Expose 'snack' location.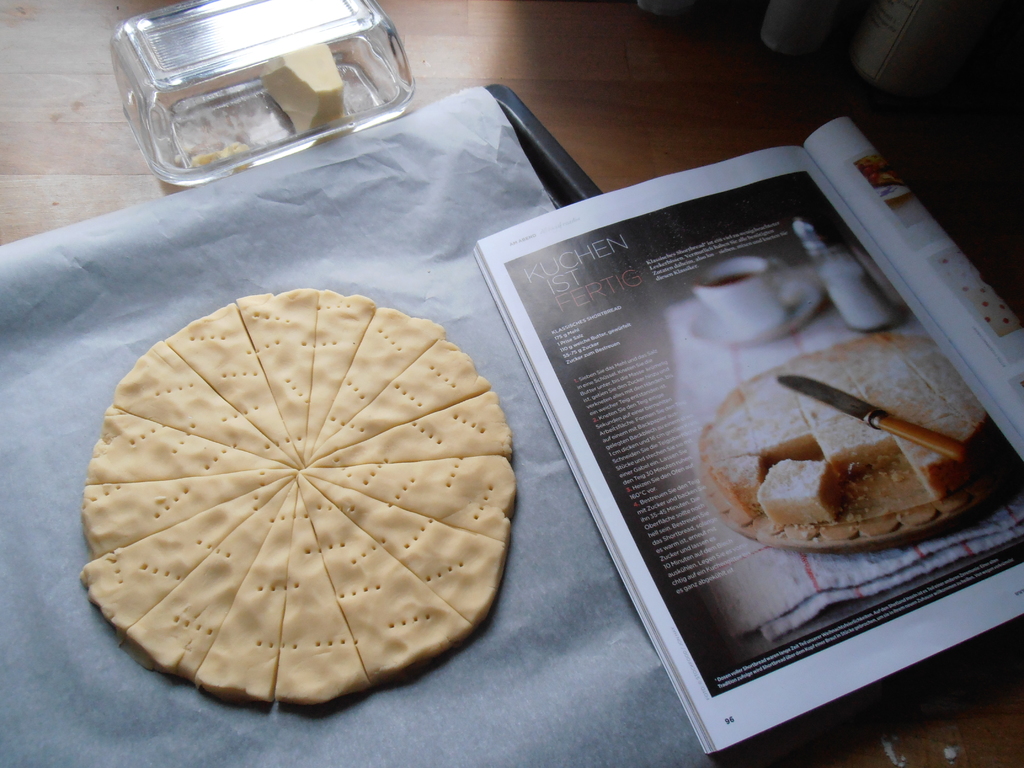
Exposed at (76, 294, 518, 717).
